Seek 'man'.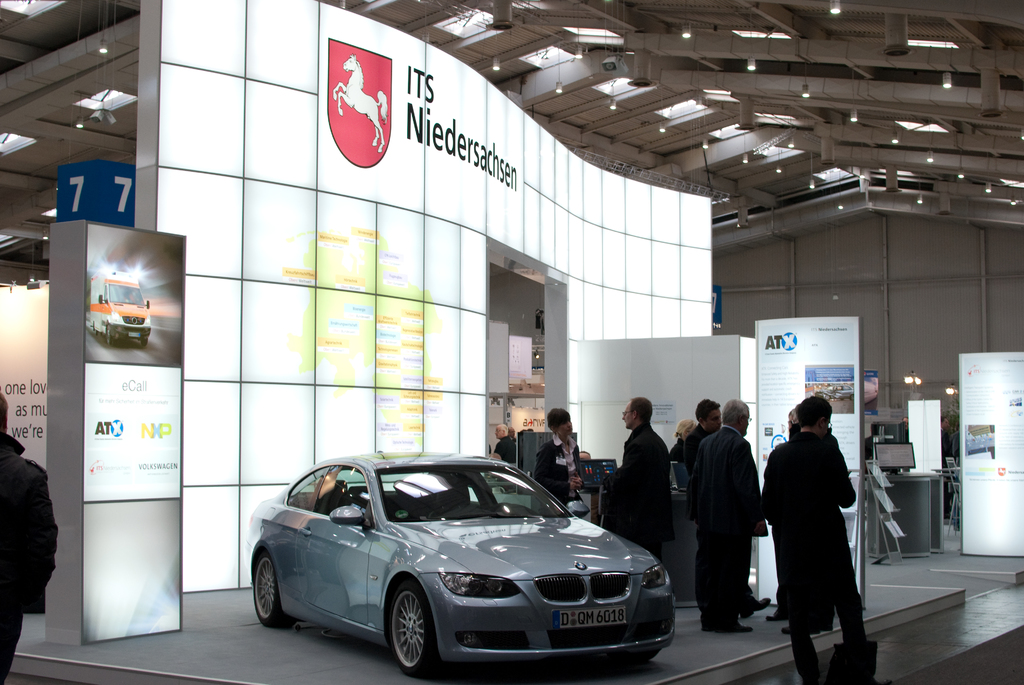
[939,413,954,520].
